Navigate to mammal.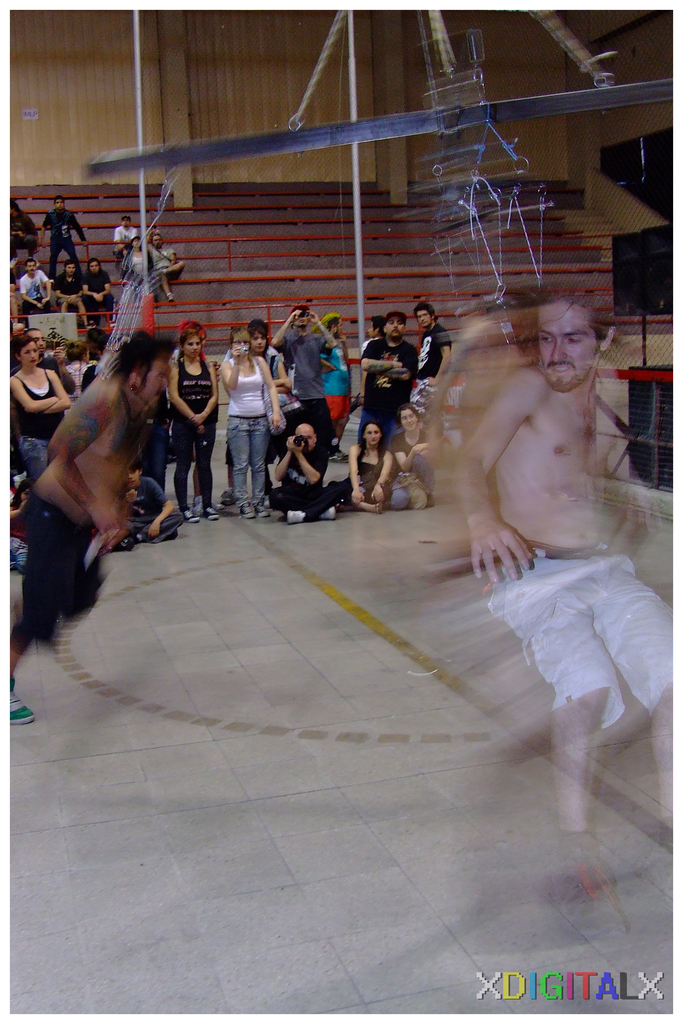
Navigation target: 42/192/87/264.
